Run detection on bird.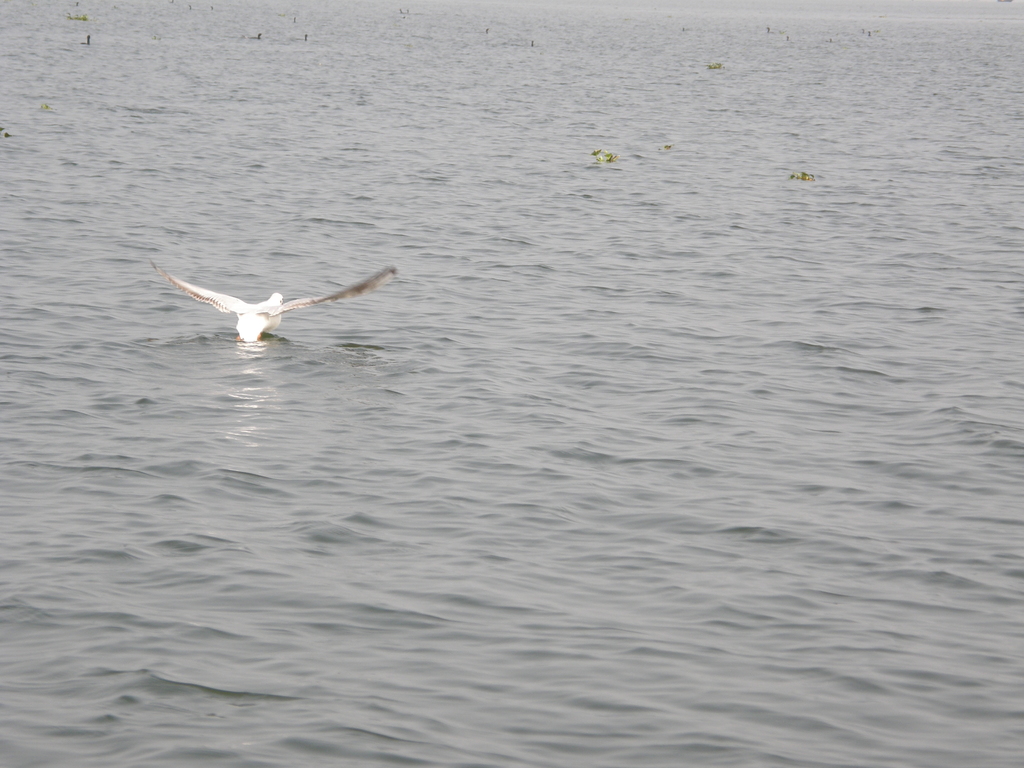
Result: region(147, 255, 389, 340).
